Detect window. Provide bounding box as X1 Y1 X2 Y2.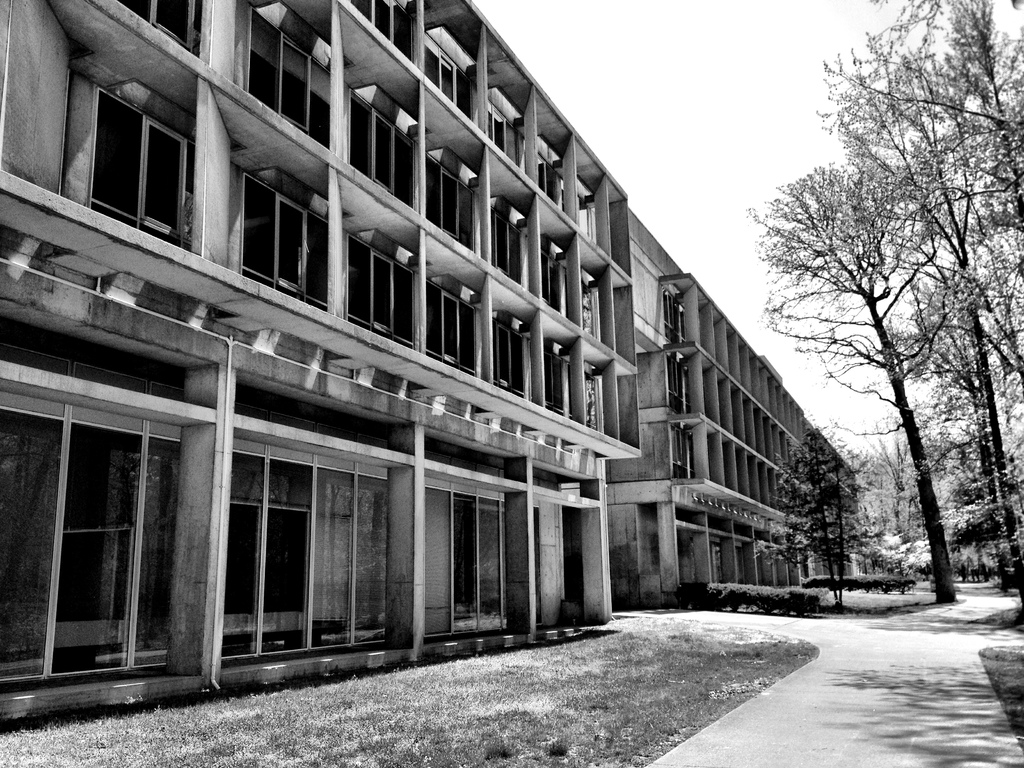
220 460 391 669.
